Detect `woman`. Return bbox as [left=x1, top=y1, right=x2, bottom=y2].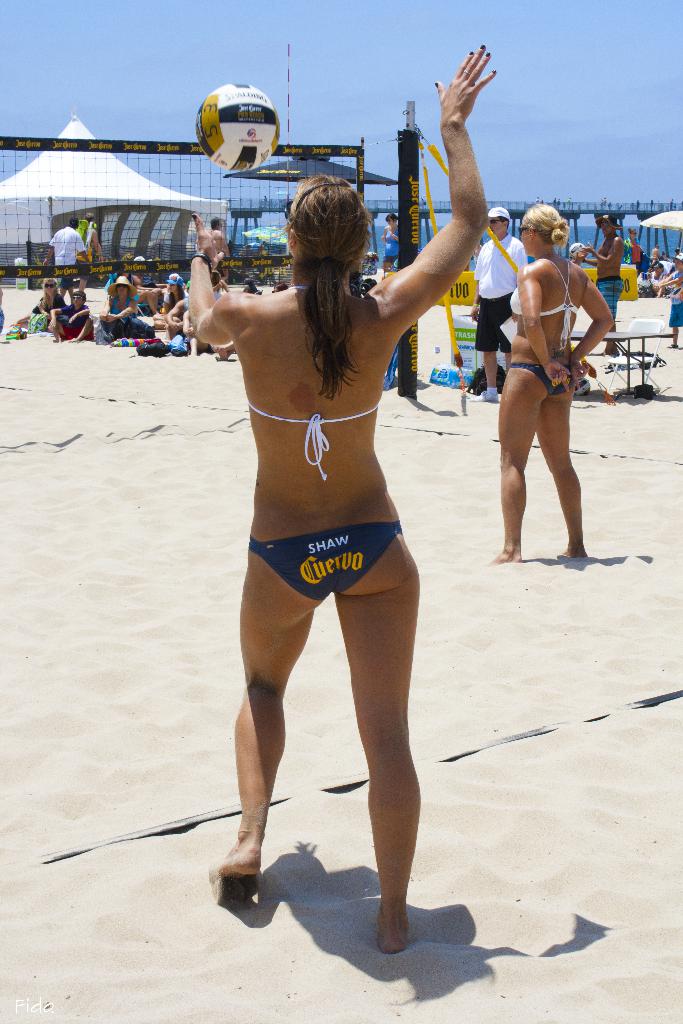
[left=177, top=127, right=442, bottom=966].
